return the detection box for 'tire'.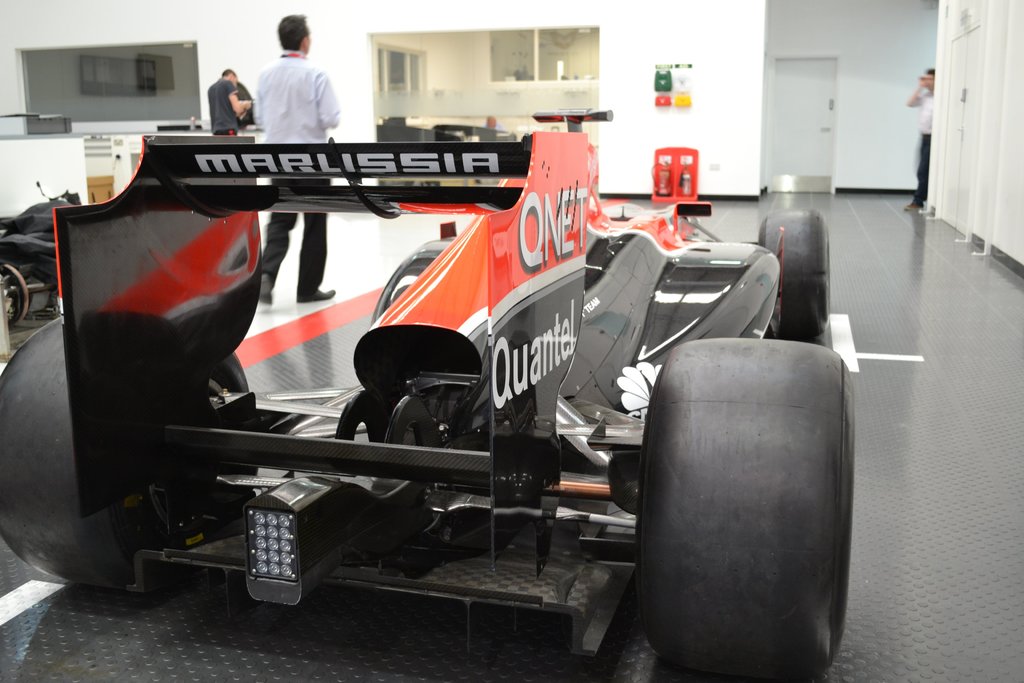
box(0, 310, 256, 591).
